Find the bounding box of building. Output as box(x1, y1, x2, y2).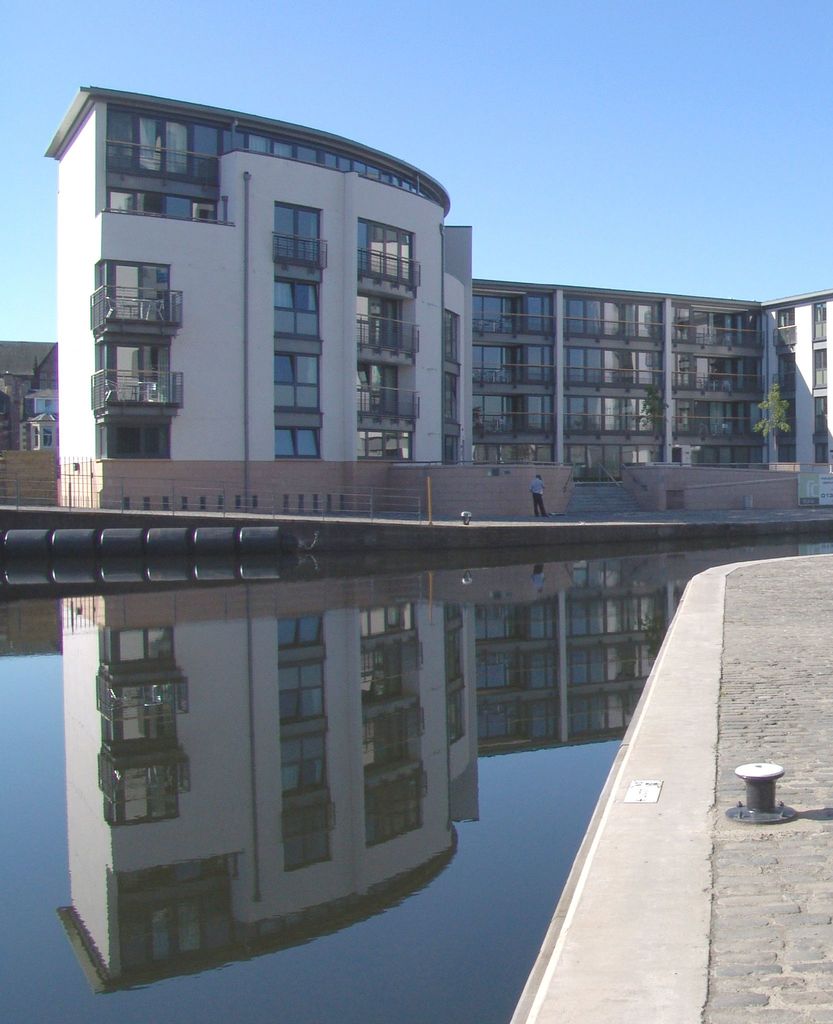
box(43, 84, 832, 511).
